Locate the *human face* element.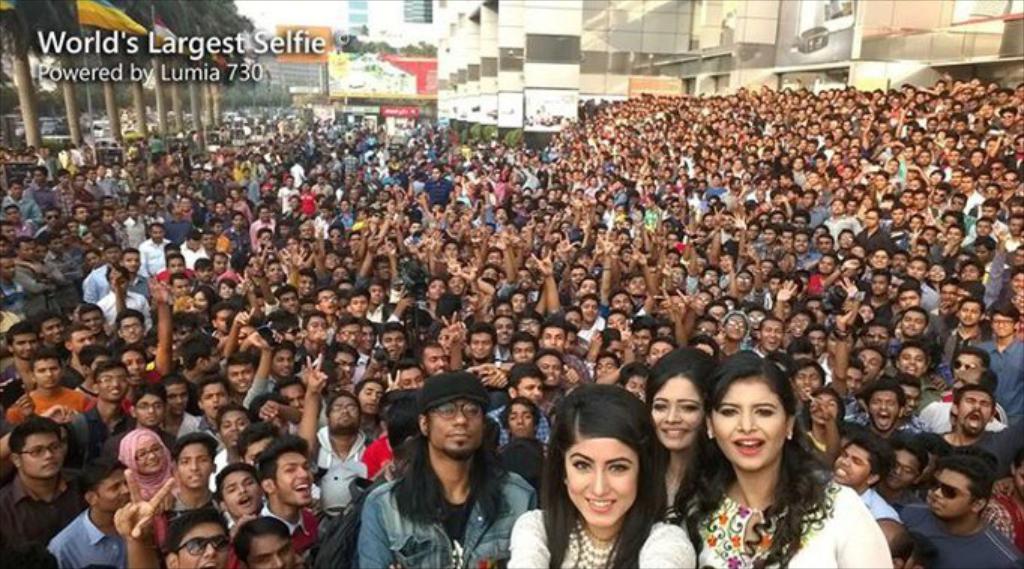
Element bbox: Rect(866, 390, 895, 432).
